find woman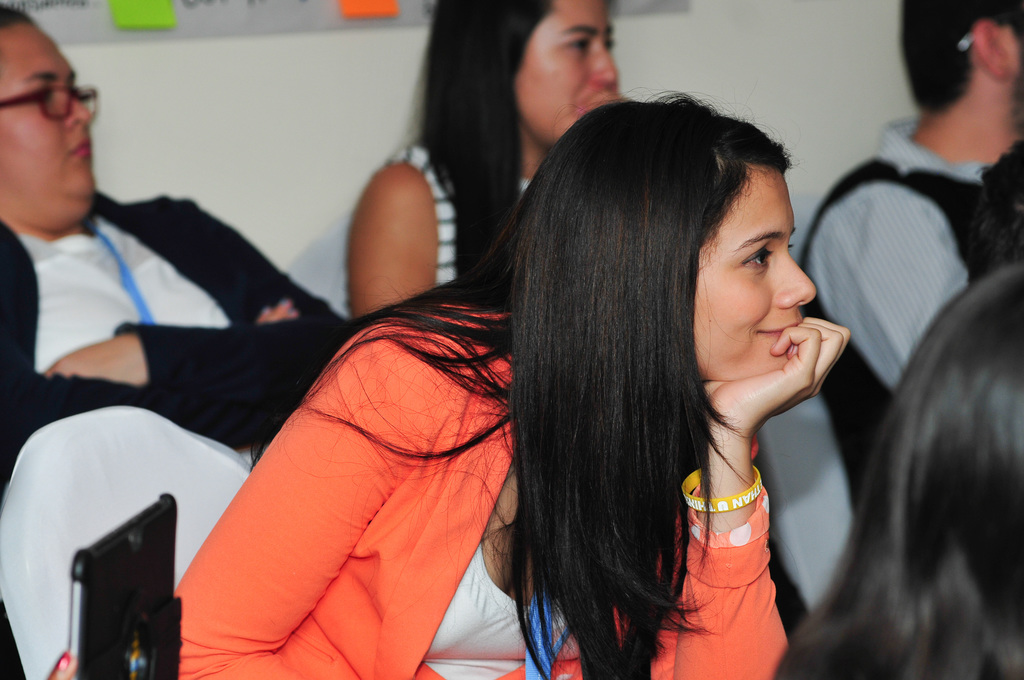
[x1=774, y1=262, x2=1021, y2=678]
